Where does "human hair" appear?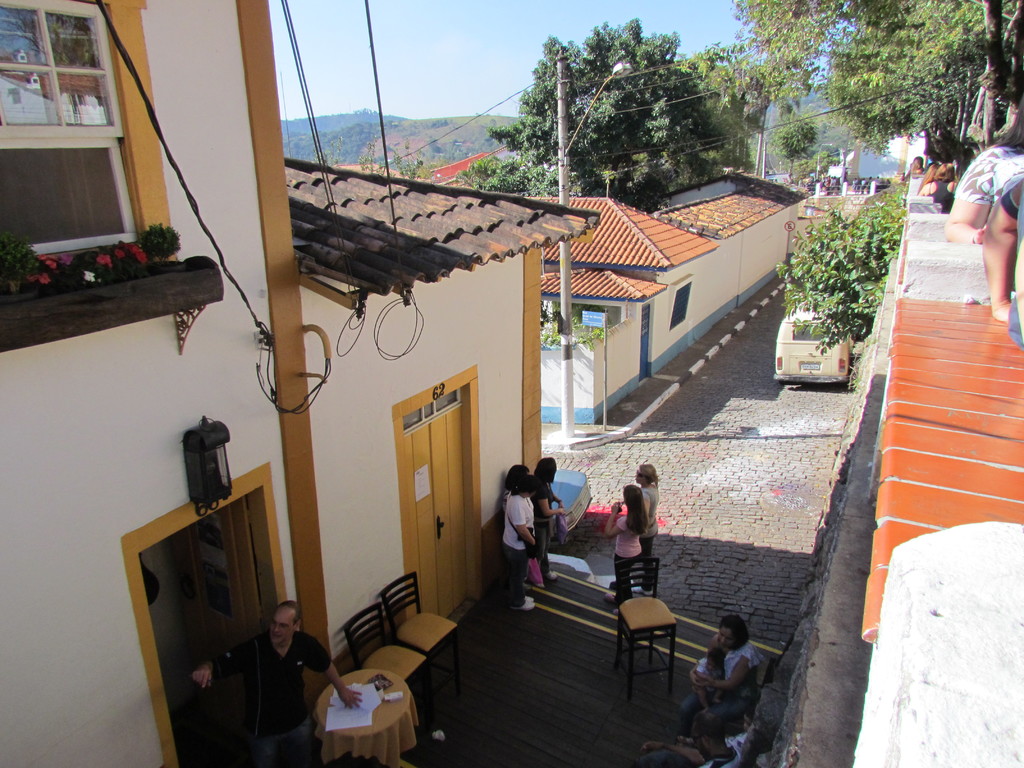
Appears at [707,646,727,667].
